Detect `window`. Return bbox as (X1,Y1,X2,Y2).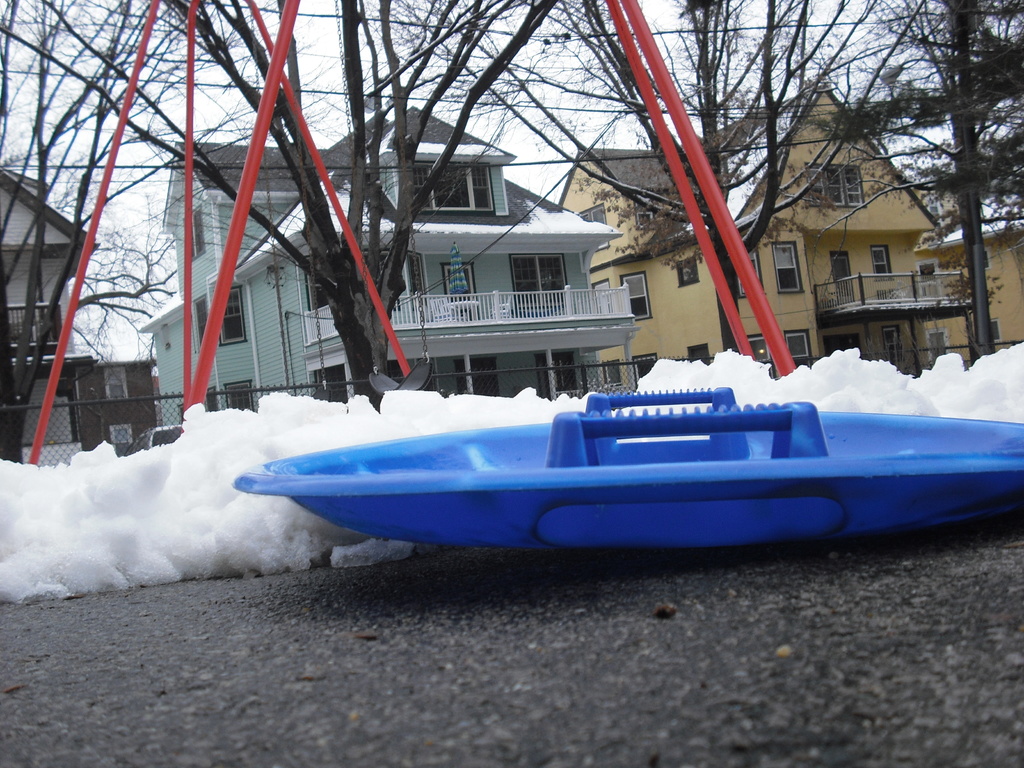
(767,232,808,301).
